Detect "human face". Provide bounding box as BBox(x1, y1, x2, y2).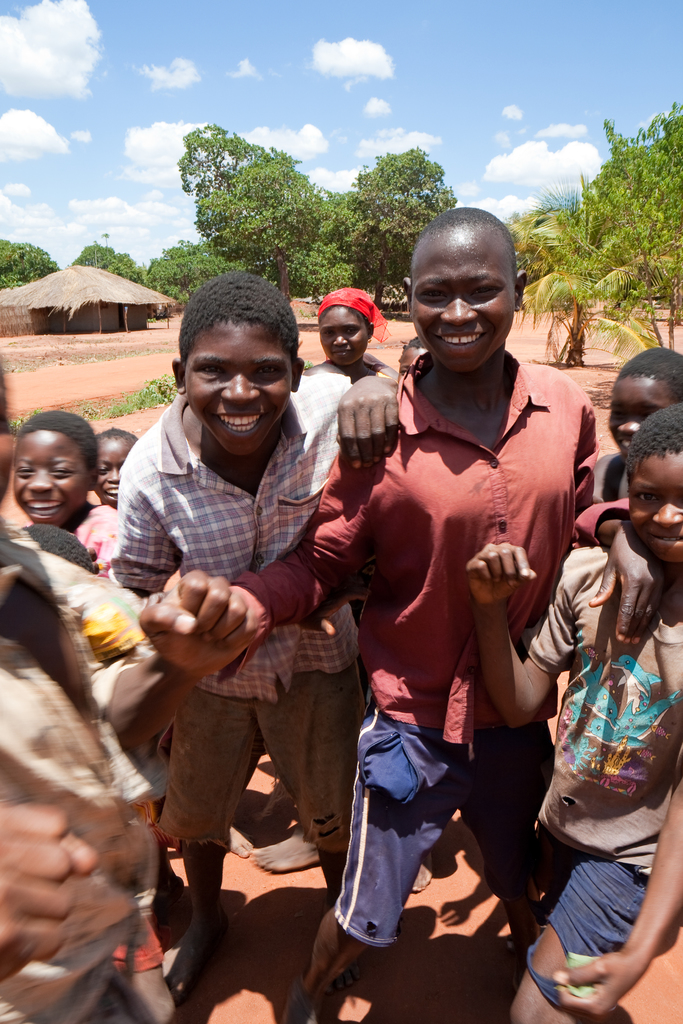
BBox(15, 433, 85, 522).
